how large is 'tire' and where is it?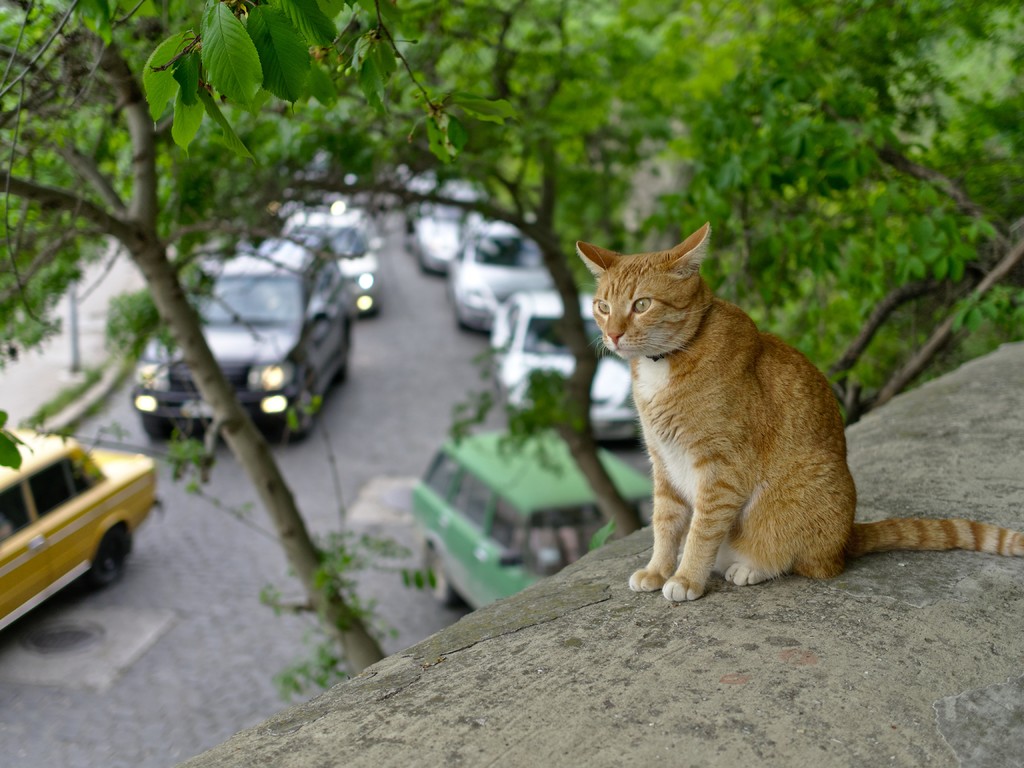
Bounding box: select_region(430, 550, 460, 609).
